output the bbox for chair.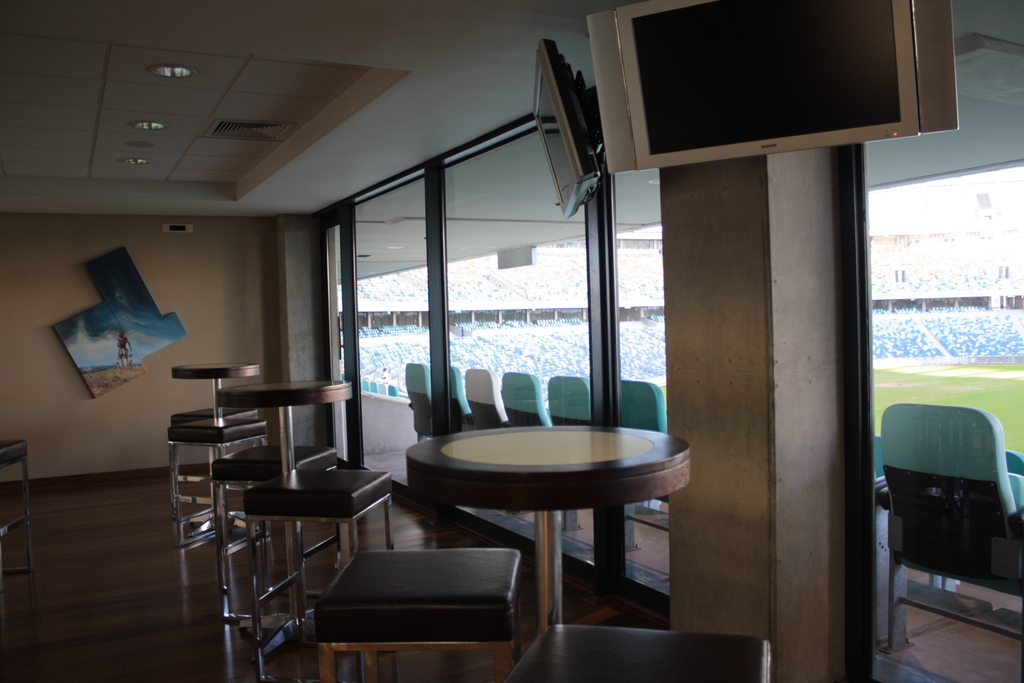
bbox(548, 375, 590, 536).
